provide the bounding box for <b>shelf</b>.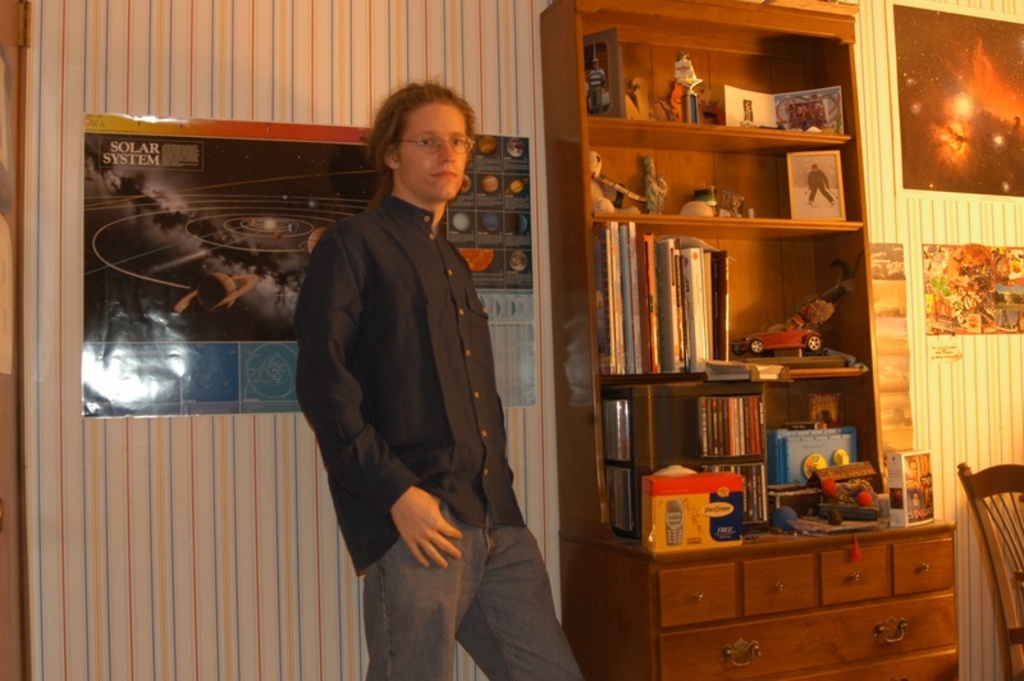
box=[603, 362, 879, 541].
